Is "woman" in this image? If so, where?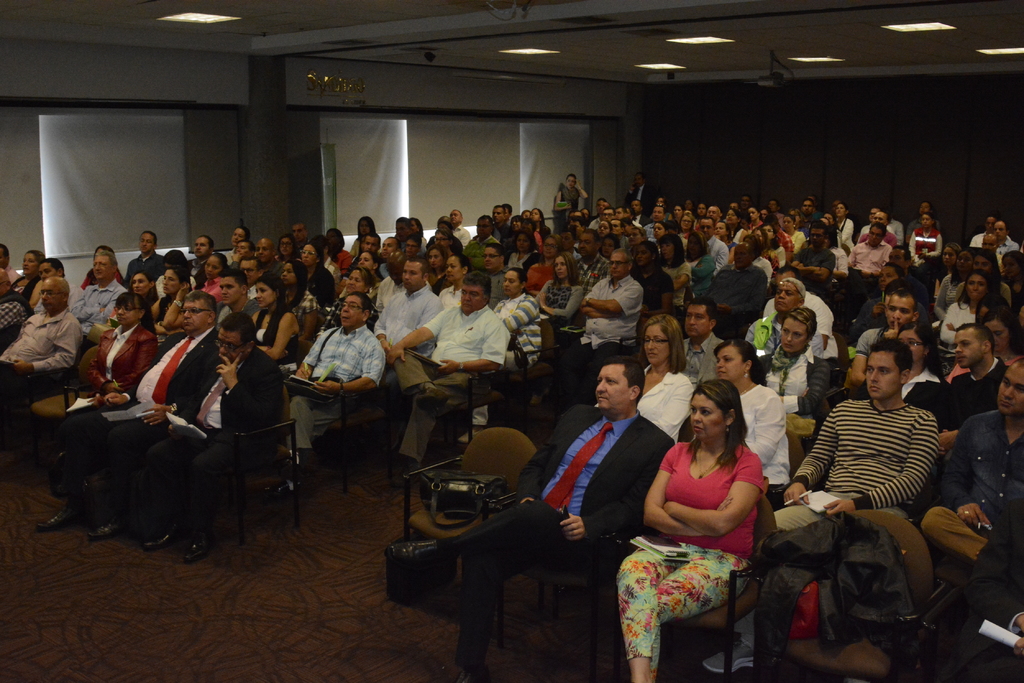
Yes, at box=[671, 204, 686, 223].
